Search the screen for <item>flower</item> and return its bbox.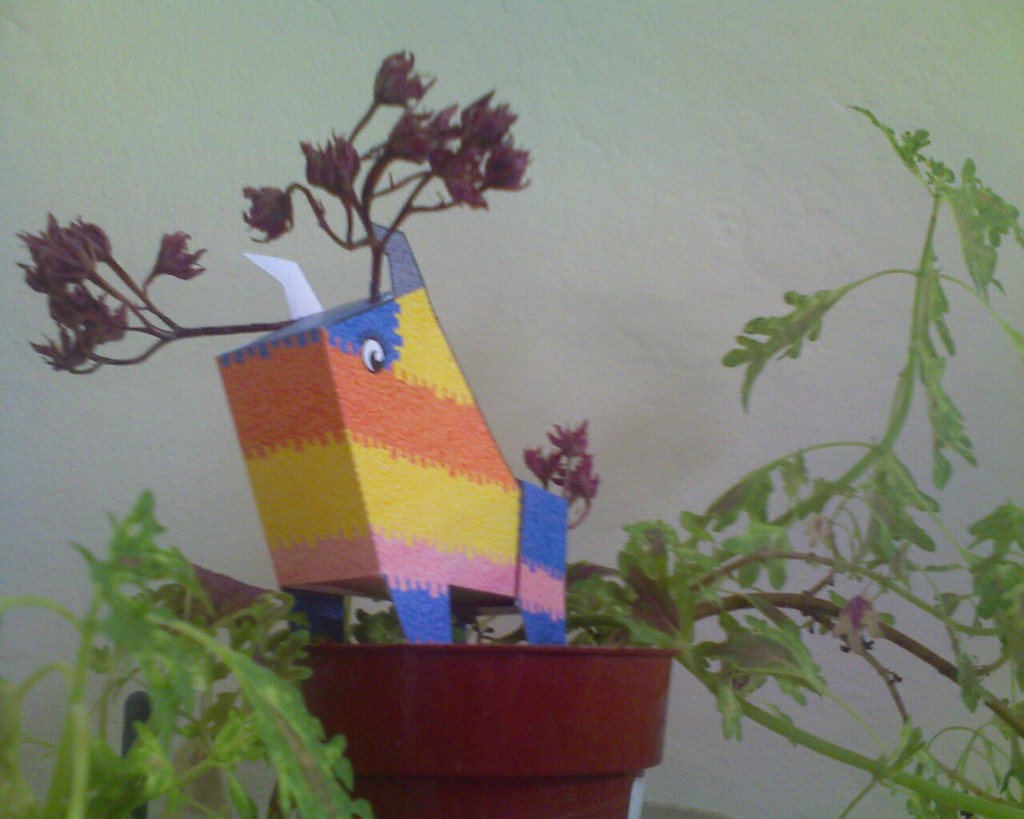
Found: <region>371, 45, 442, 110</region>.
